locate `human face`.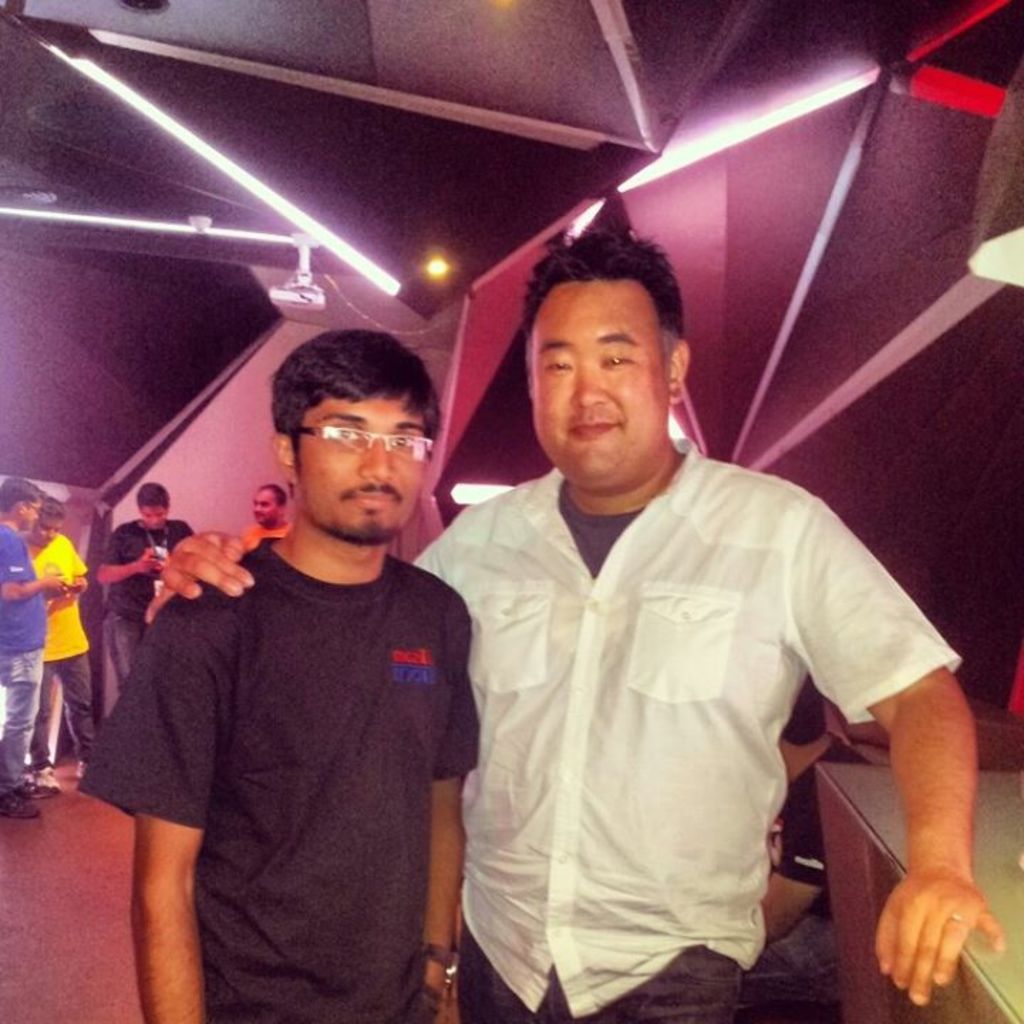
Bounding box: 252,489,279,522.
